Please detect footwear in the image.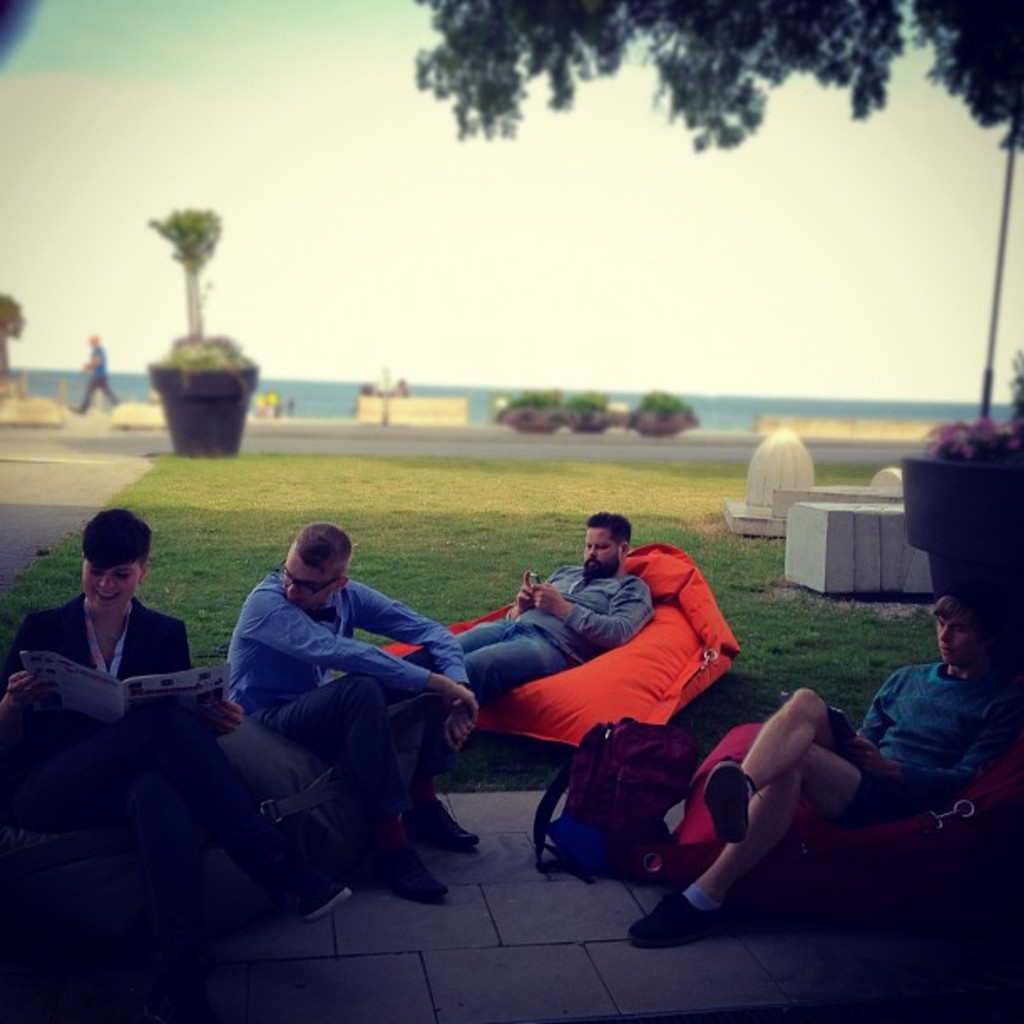
[278, 875, 350, 929].
